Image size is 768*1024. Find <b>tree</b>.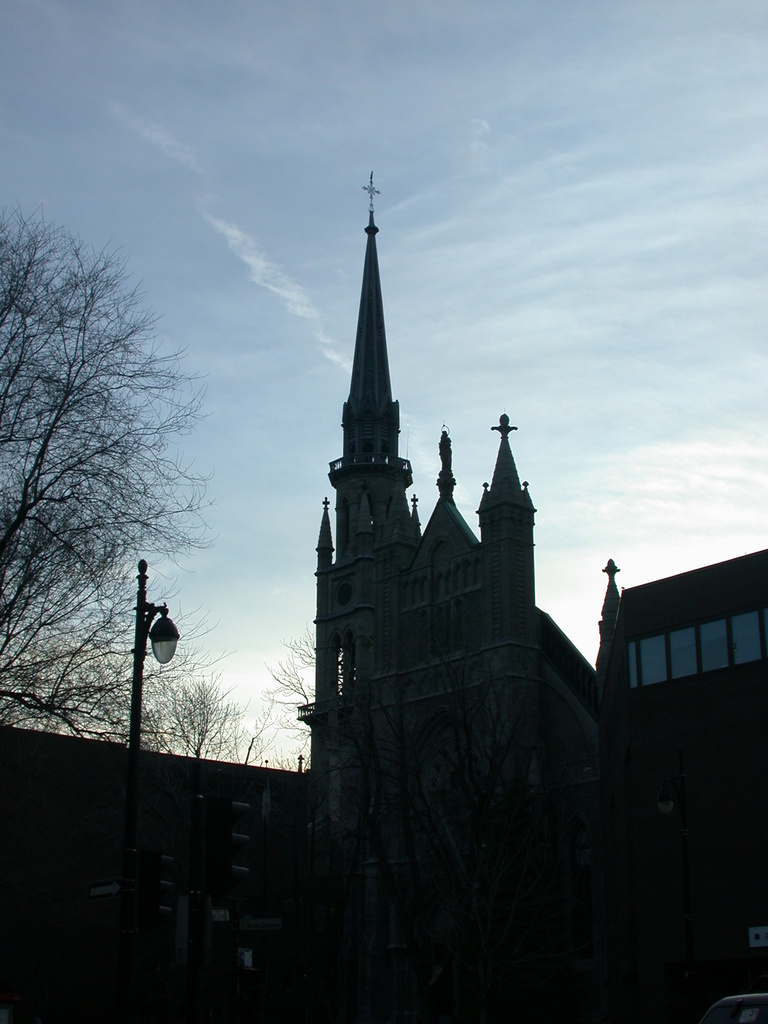
[x1=268, y1=627, x2=569, y2=1023].
